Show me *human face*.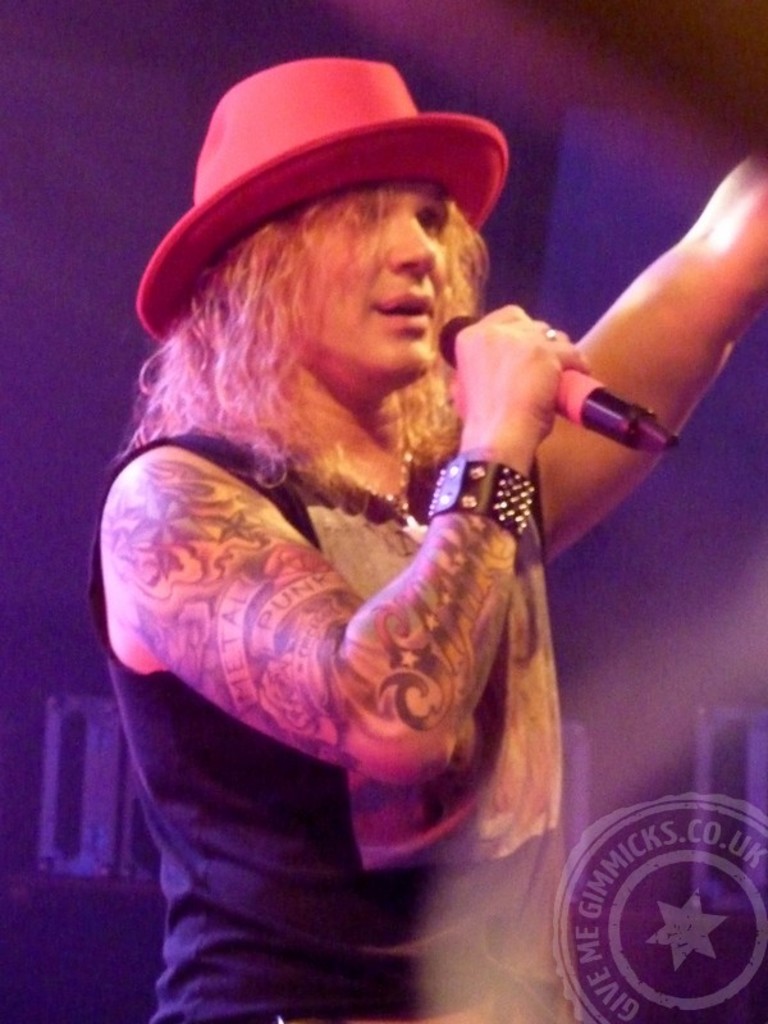
*human face* is here: [x1=288, y1=180, x2=449, y2=378].
